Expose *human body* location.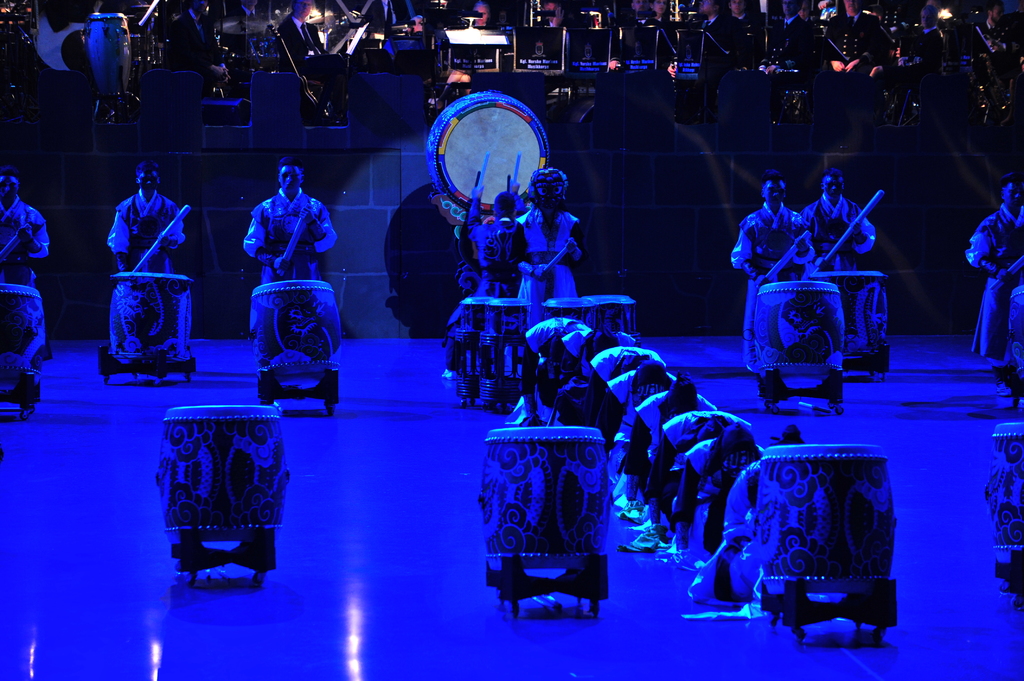
Exposed at 799,161,877,276.
